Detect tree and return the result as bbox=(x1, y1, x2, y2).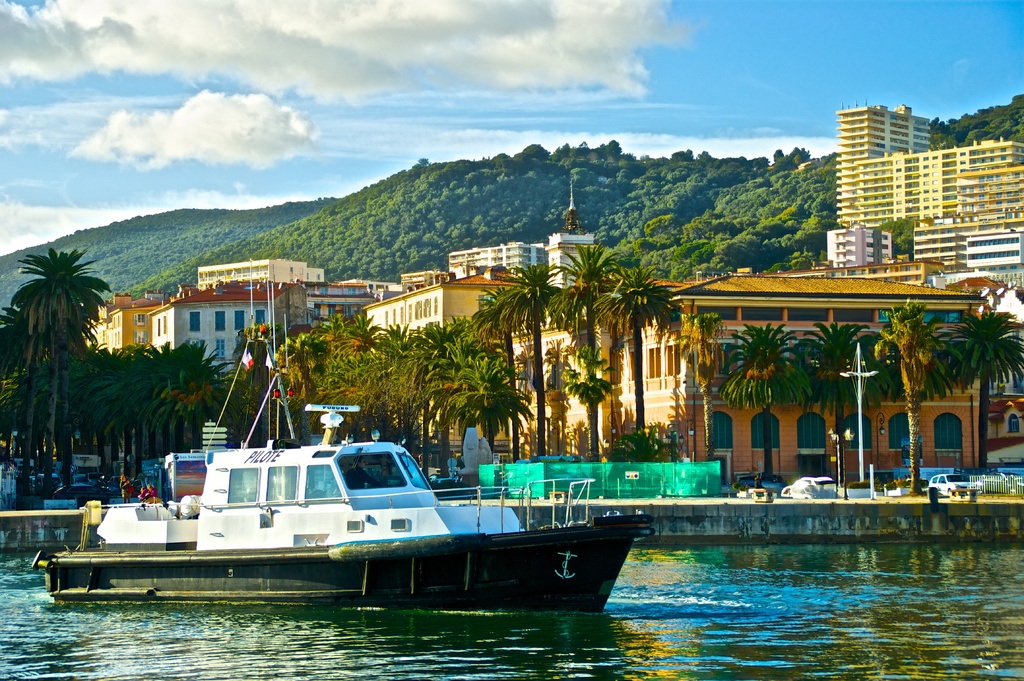
bbox=(874, 323, 959, 499).
